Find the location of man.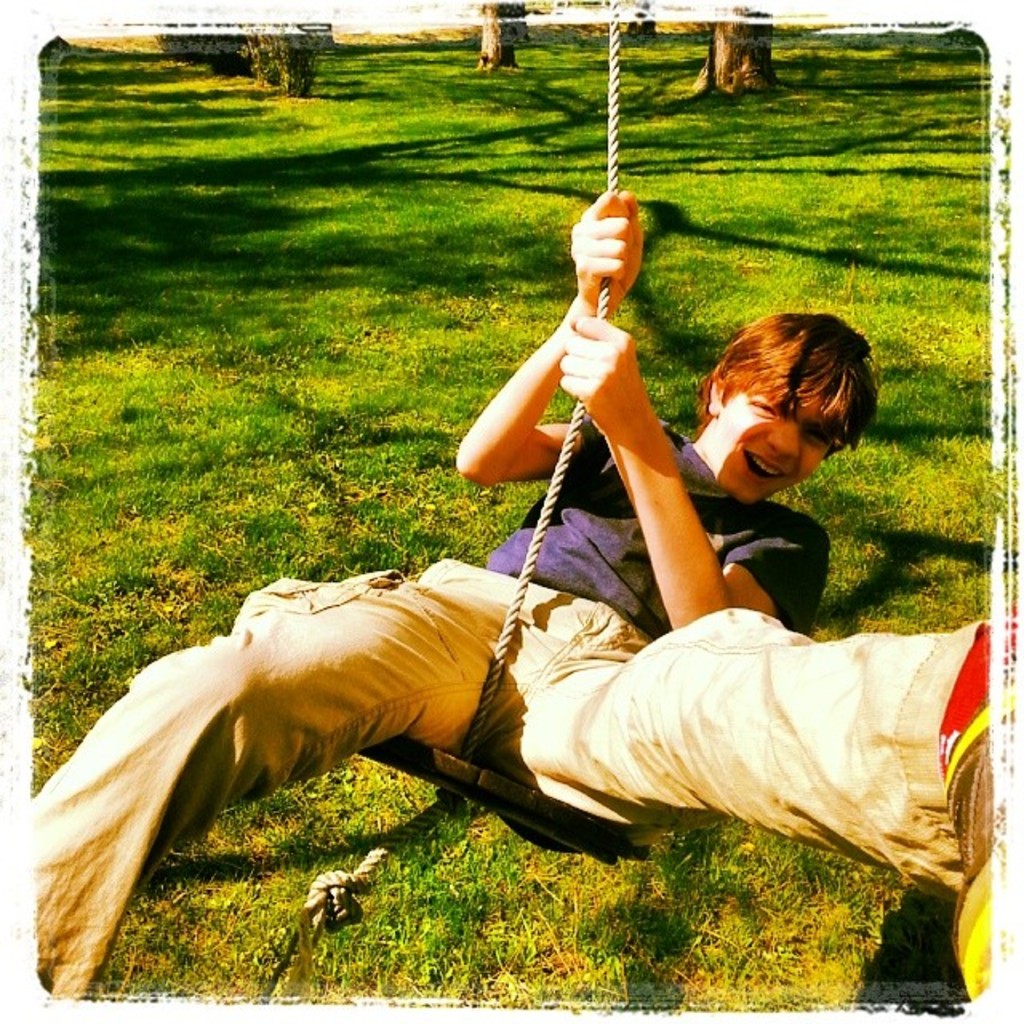
Location: (88,222,930,1013).
